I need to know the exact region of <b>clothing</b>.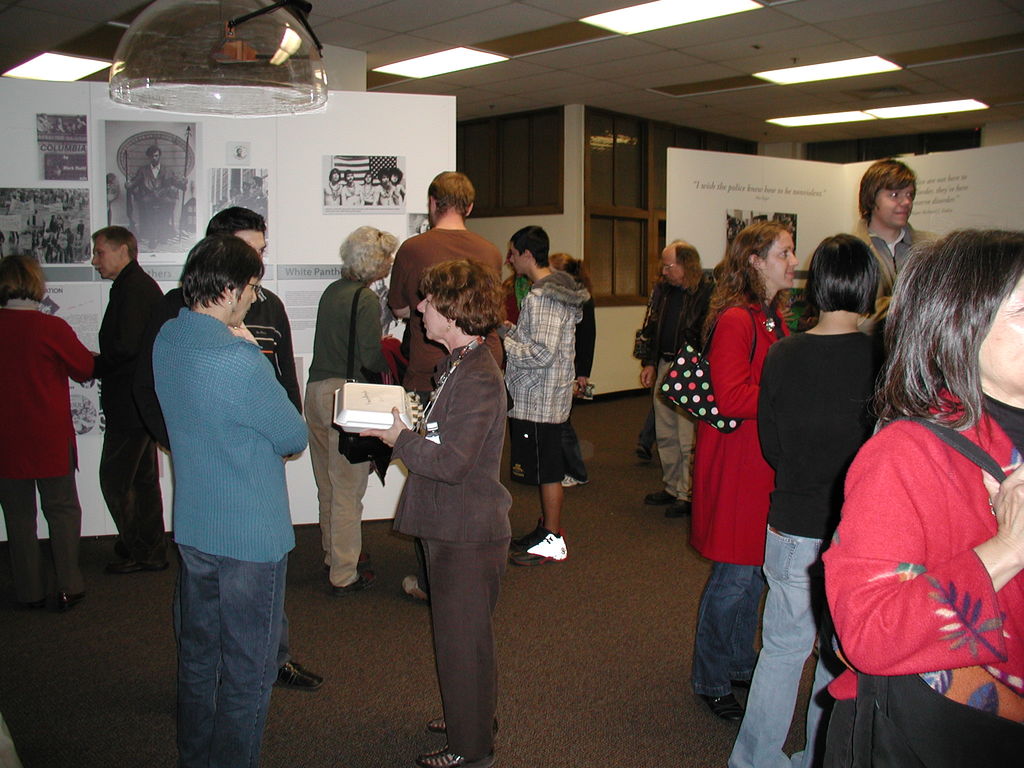
Region: region(0, 300, 109, 591).
